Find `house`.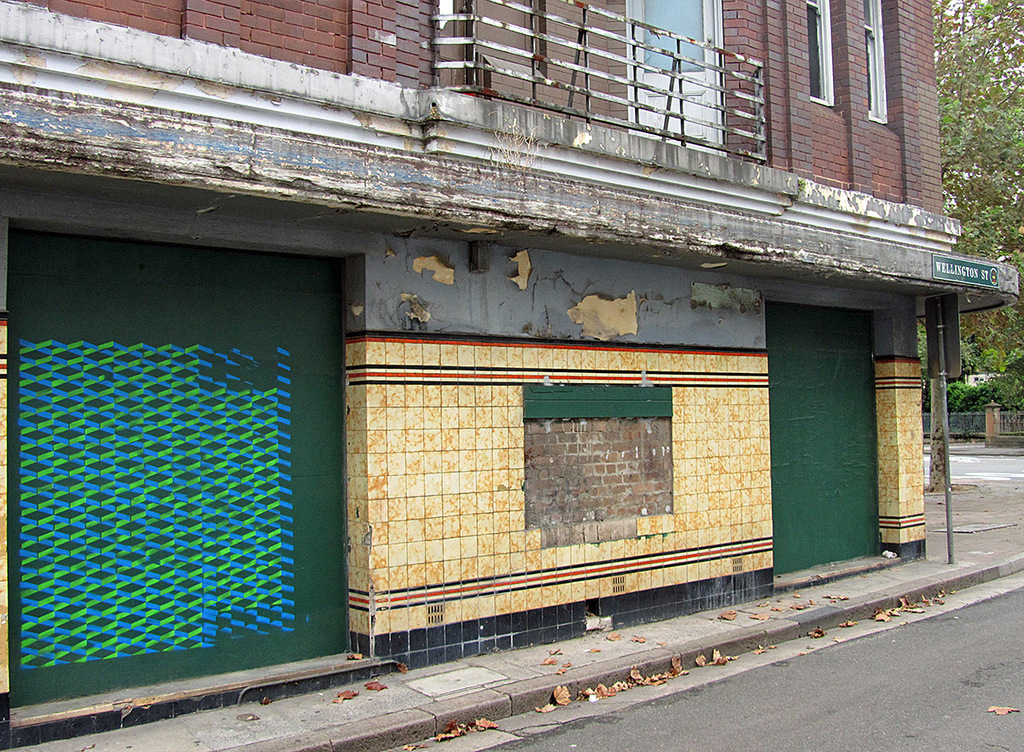
select_region(0, 8, 987, 705).
